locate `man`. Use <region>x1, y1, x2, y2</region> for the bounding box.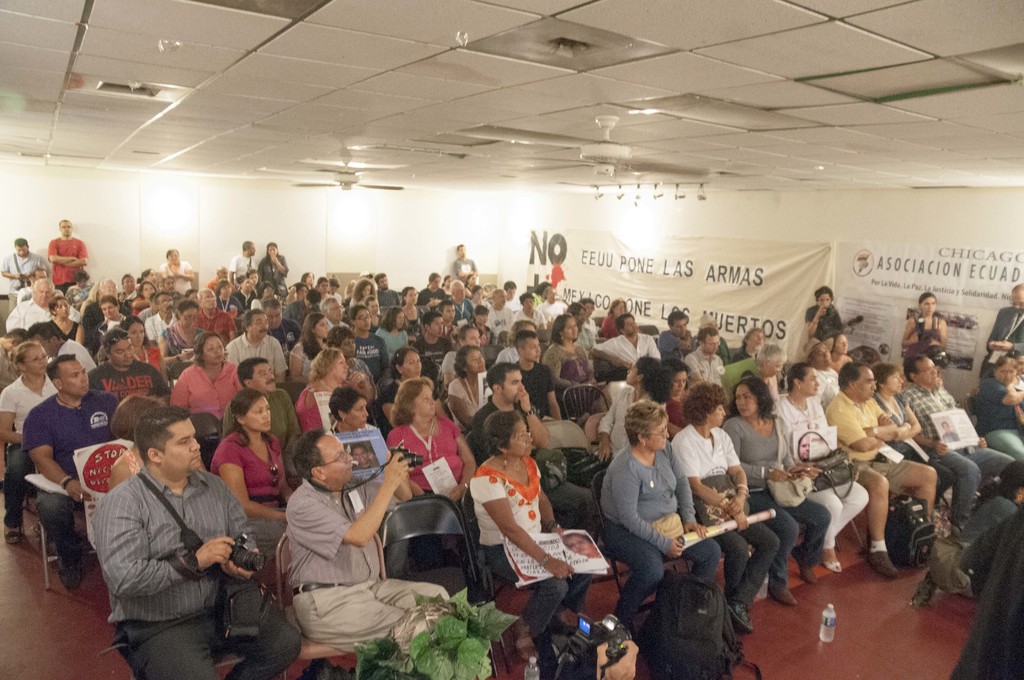
<region>0, 326, 26, 391</region>.
